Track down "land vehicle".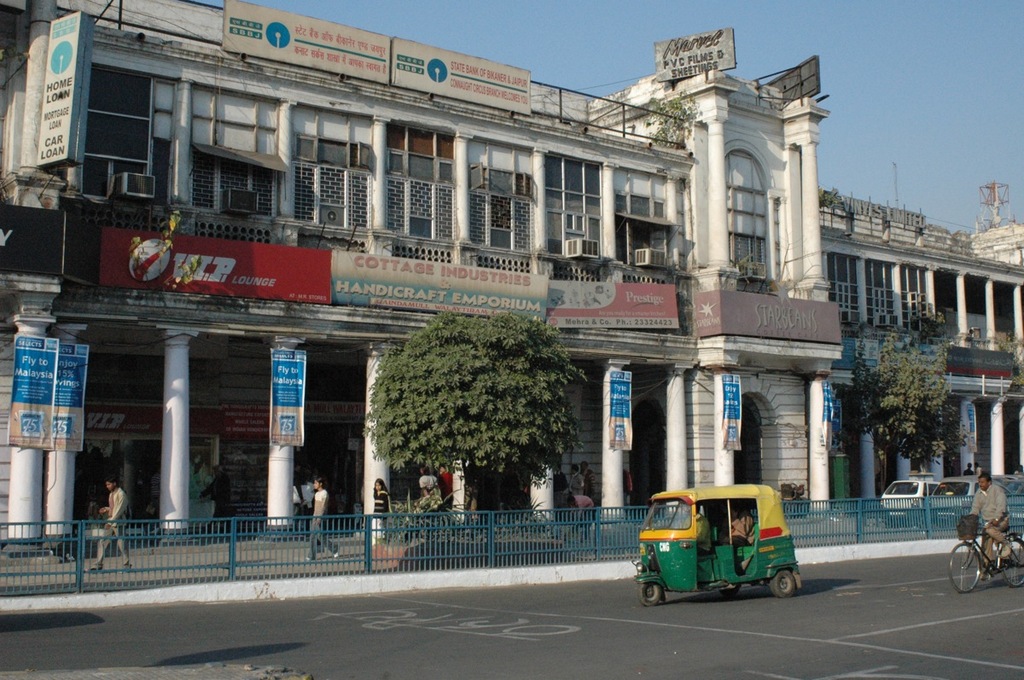
Tracked to 643,487,815,612.
